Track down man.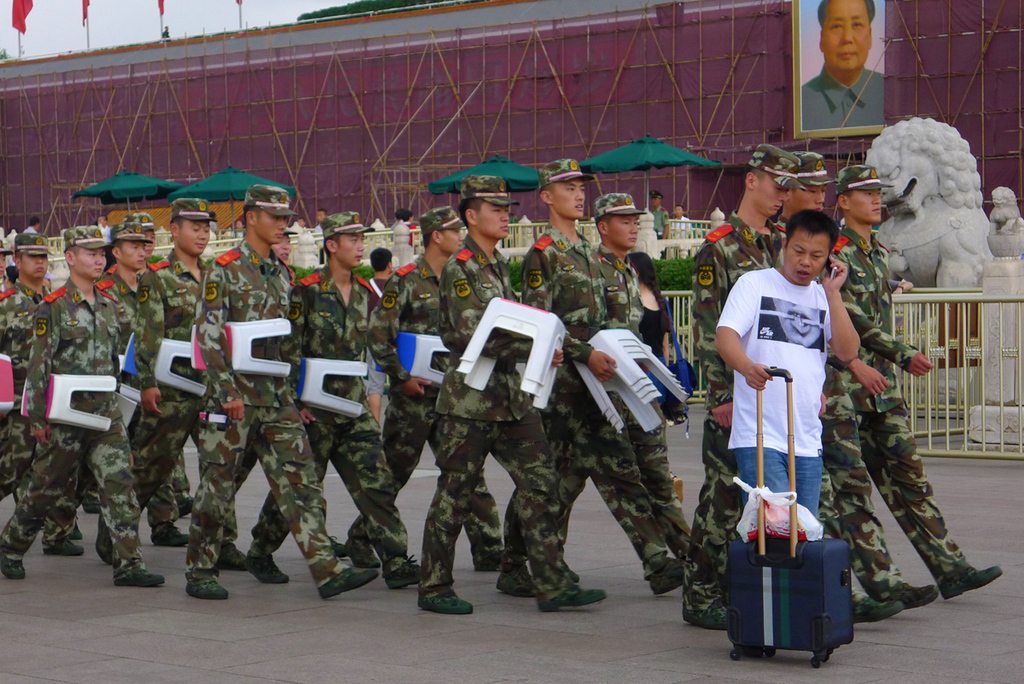
Tracked to crop(390, 206, 404, 229).
